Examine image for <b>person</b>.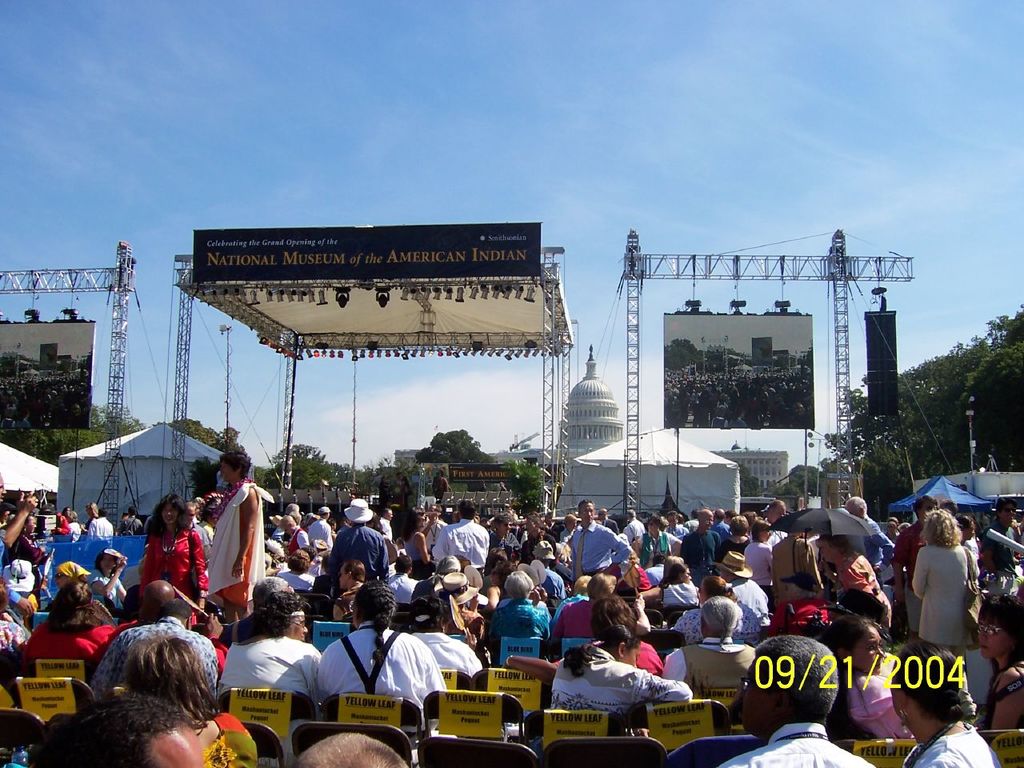
Examination result: Rect(566, 497, 634, 578).
